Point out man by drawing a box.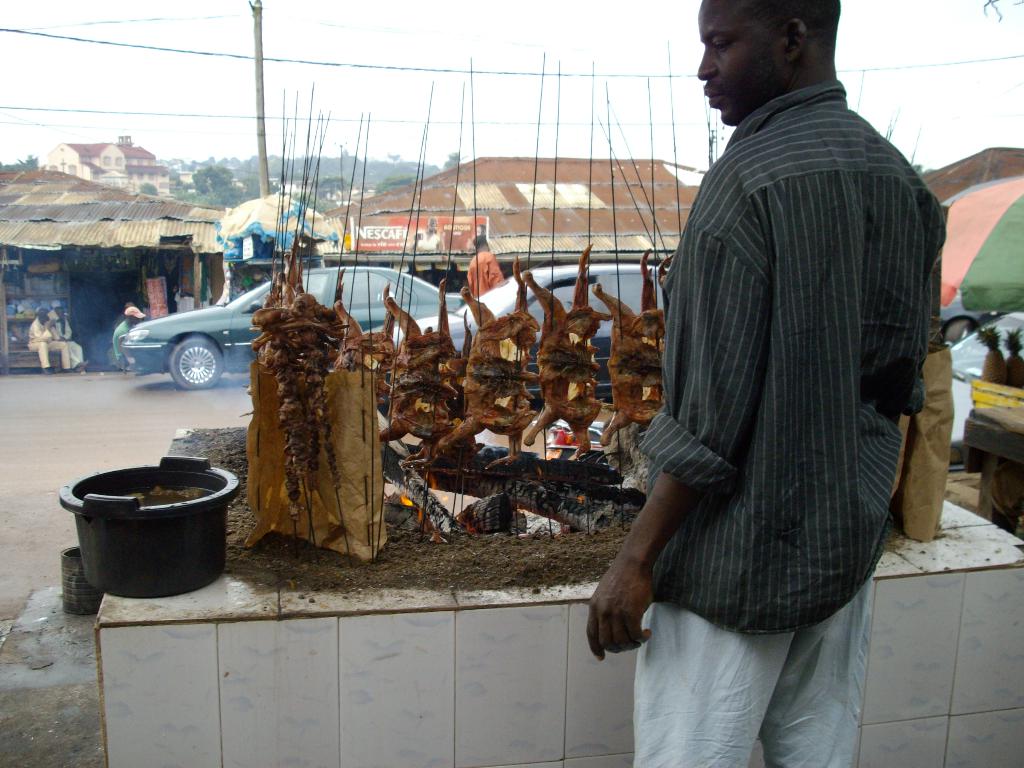
box(174, 285, 195, 313).
